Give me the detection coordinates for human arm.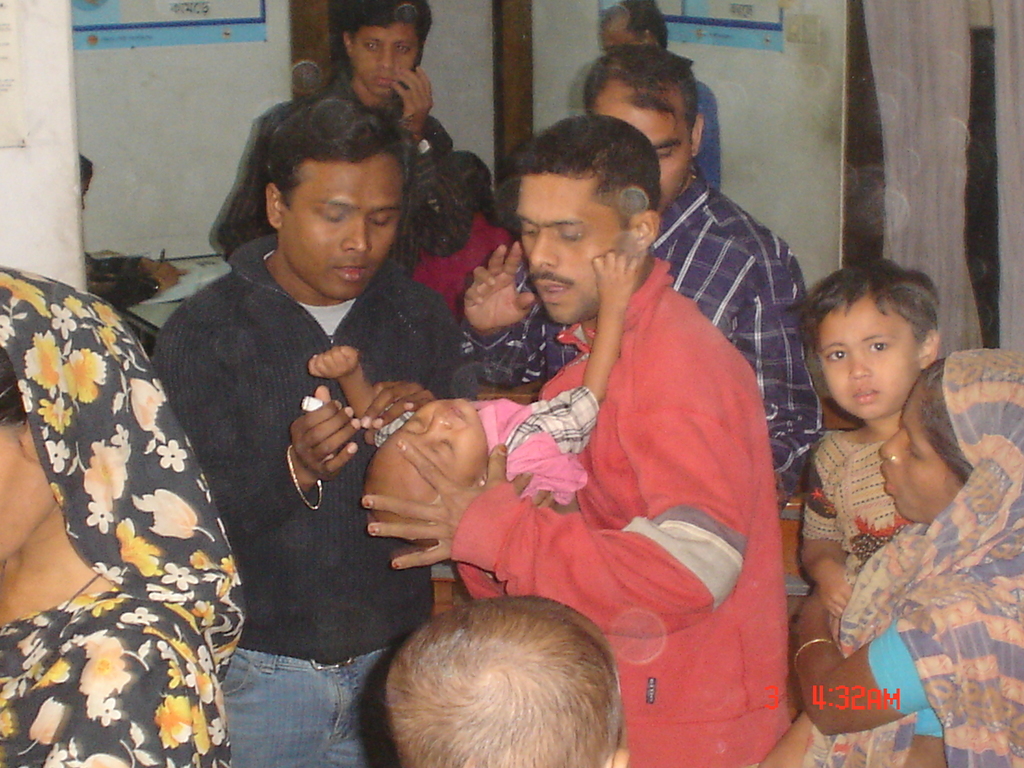
rect(93, 260, 188, 312).
